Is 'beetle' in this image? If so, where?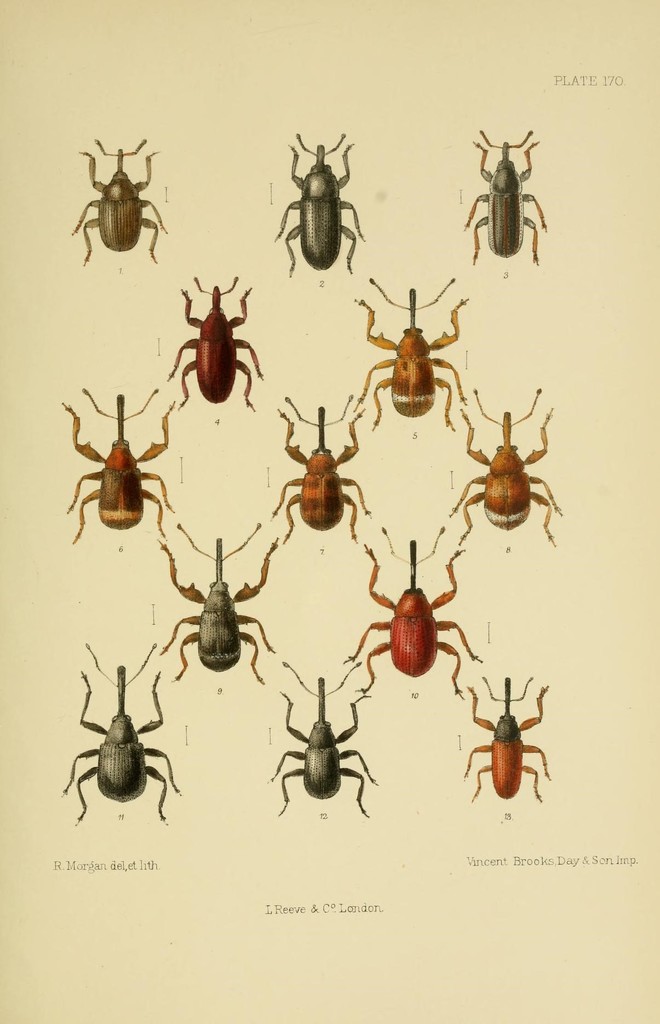
Yes, at [x1=154, y1=521, x2=280, y2=689].
